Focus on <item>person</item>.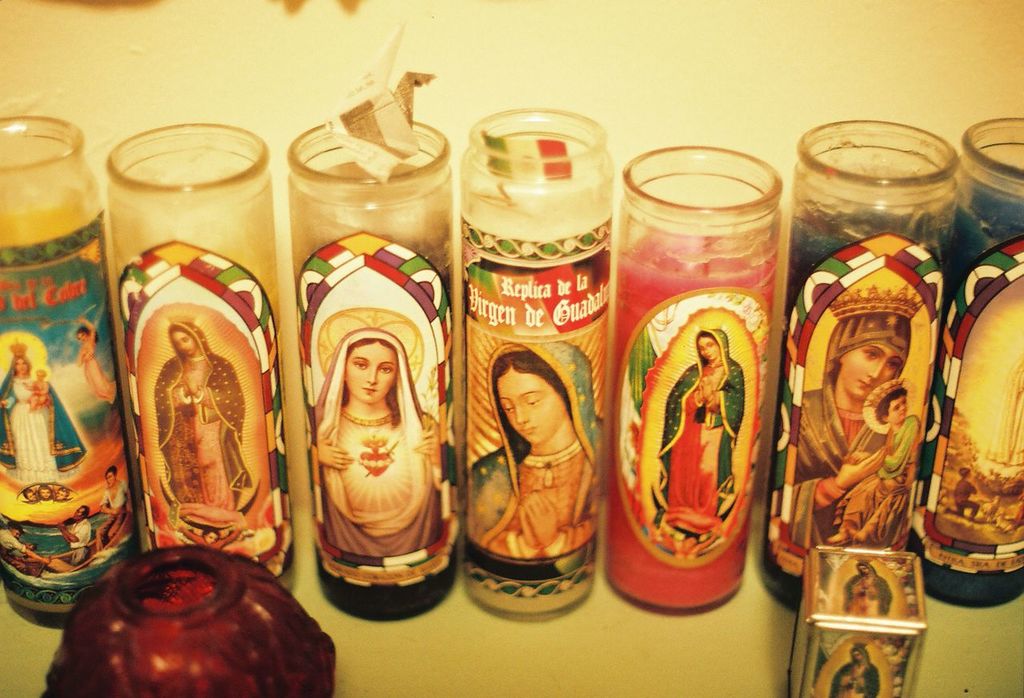
Focused at region(34, 486, 50, 502).
